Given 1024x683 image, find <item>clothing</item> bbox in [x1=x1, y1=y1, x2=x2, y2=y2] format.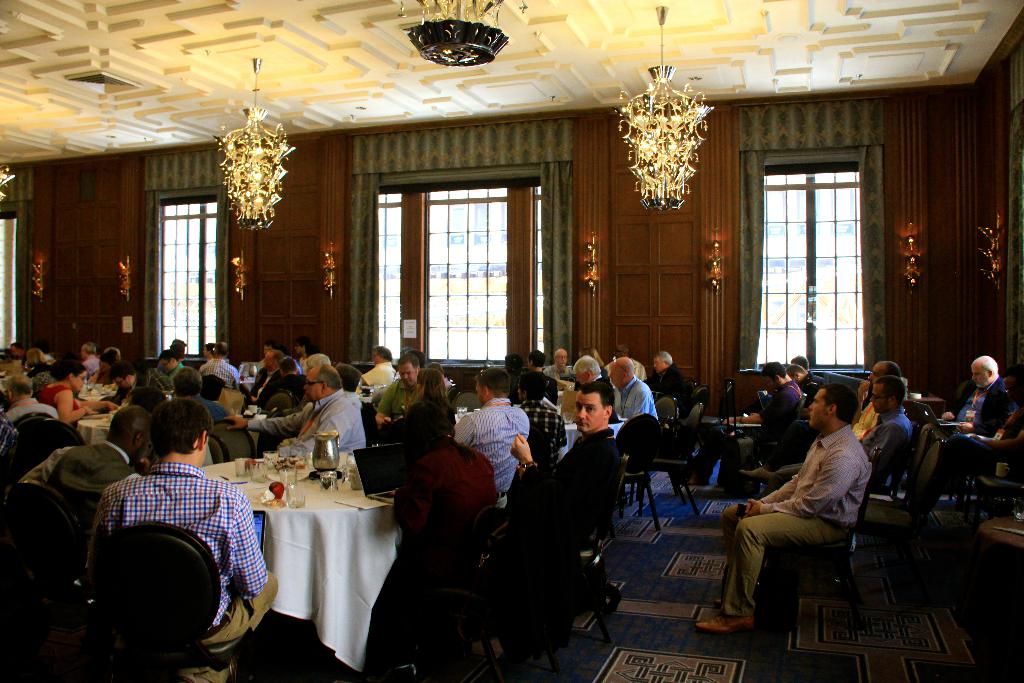
[x1=714, y1=422, x2=870, y2=618].
